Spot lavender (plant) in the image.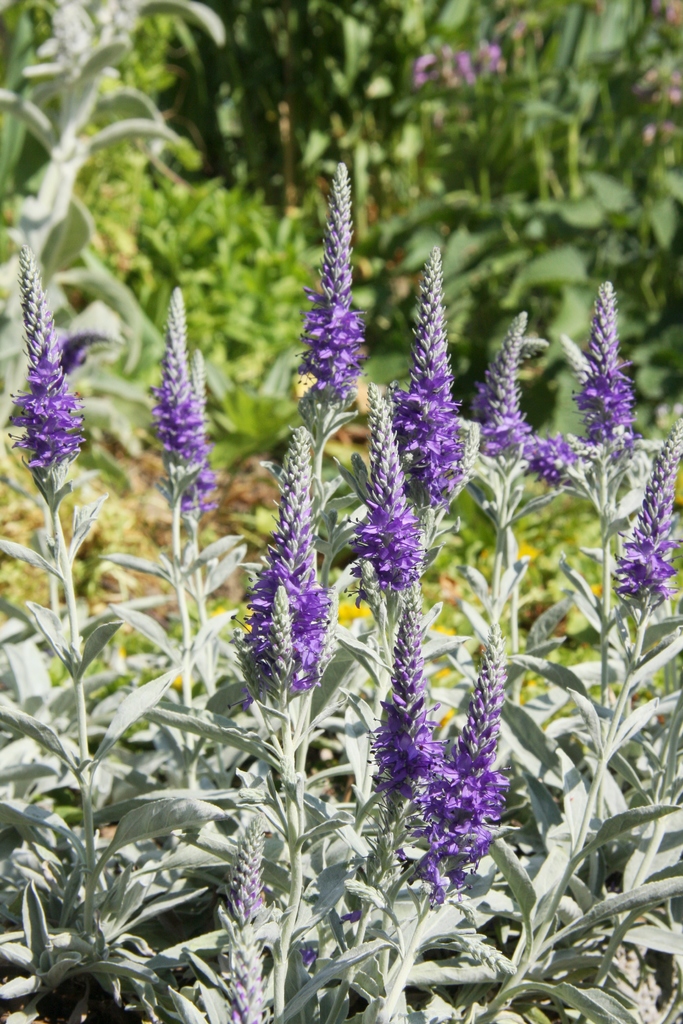
lavender (plant) found at box=[613, 413, 678, 647].
